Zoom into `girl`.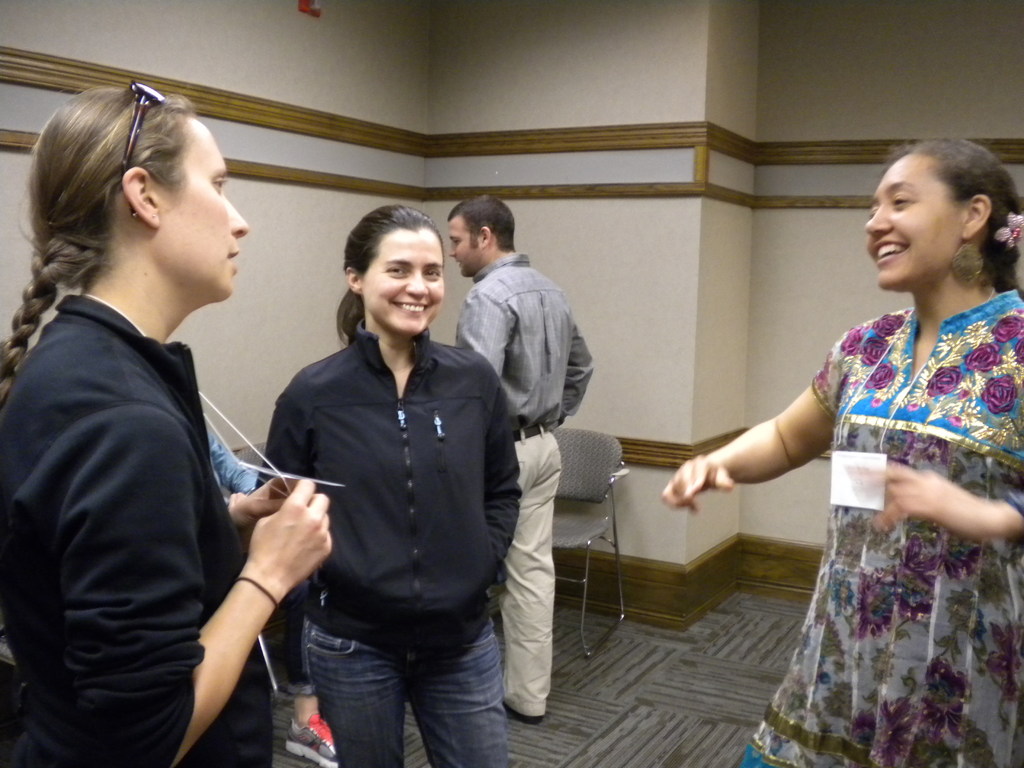
Zoom target: (left=253, top=204, right=525, bottom=767).
